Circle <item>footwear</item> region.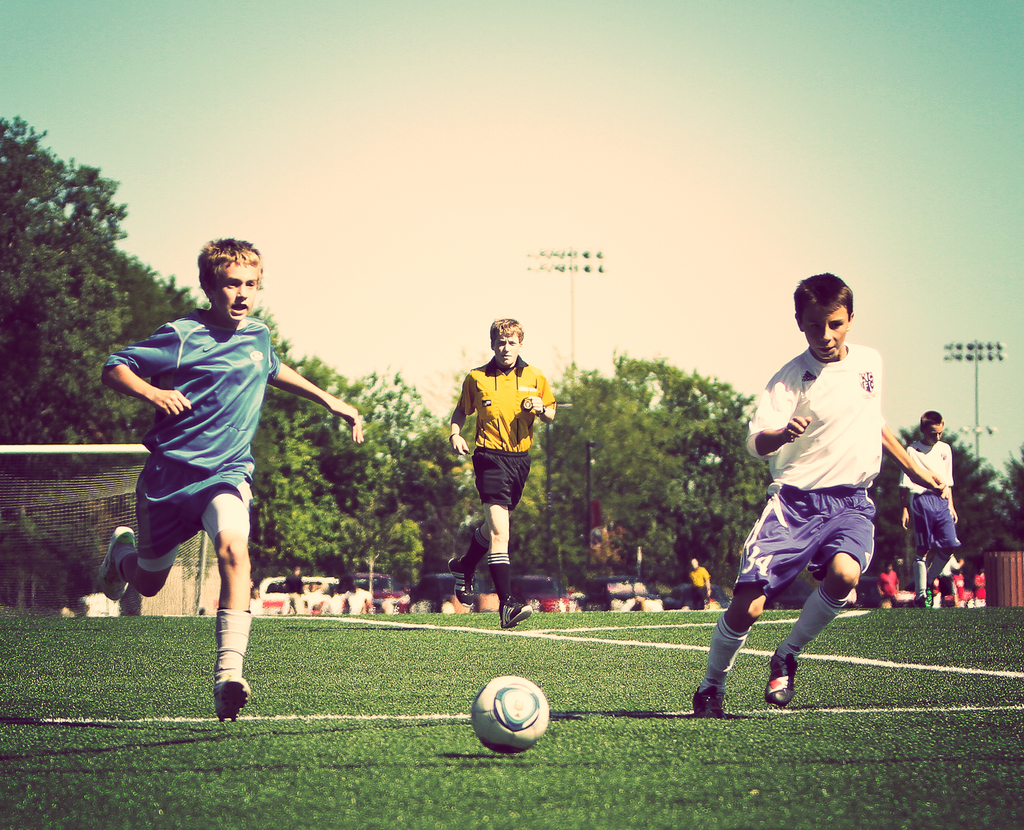
Region: 763,651,797,706.
